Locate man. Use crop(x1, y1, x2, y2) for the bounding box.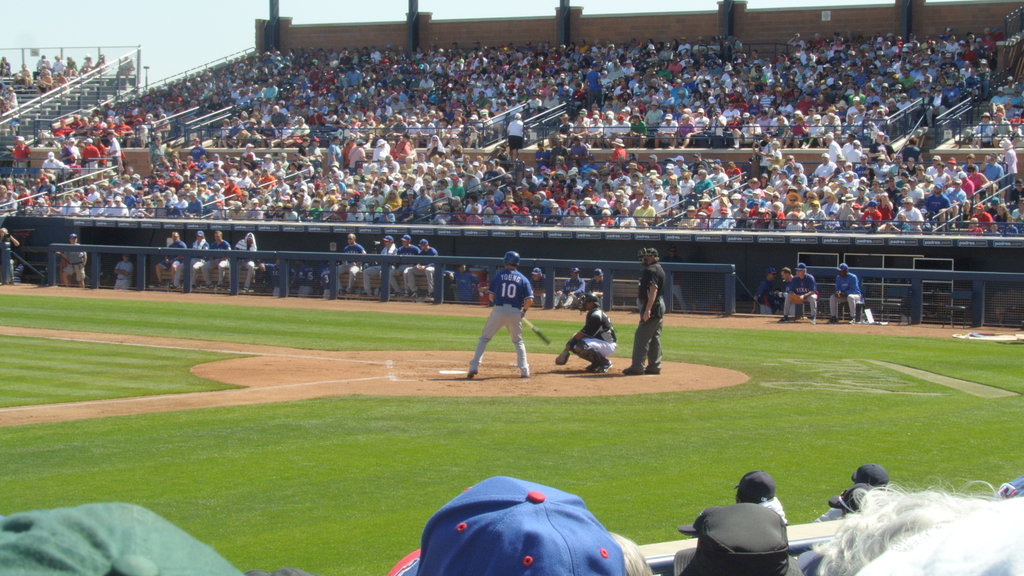
crop(337, 239, 365, 292).
